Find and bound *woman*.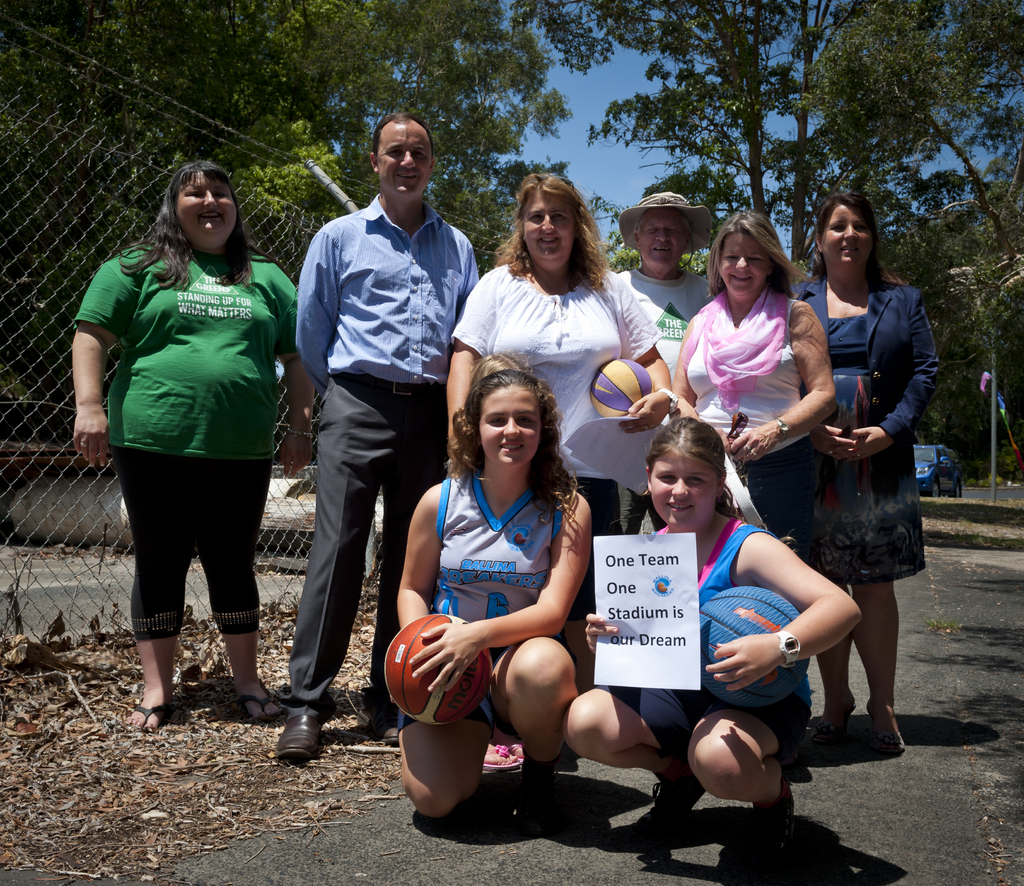
Bound: box=[662, 211, 853, 749].
